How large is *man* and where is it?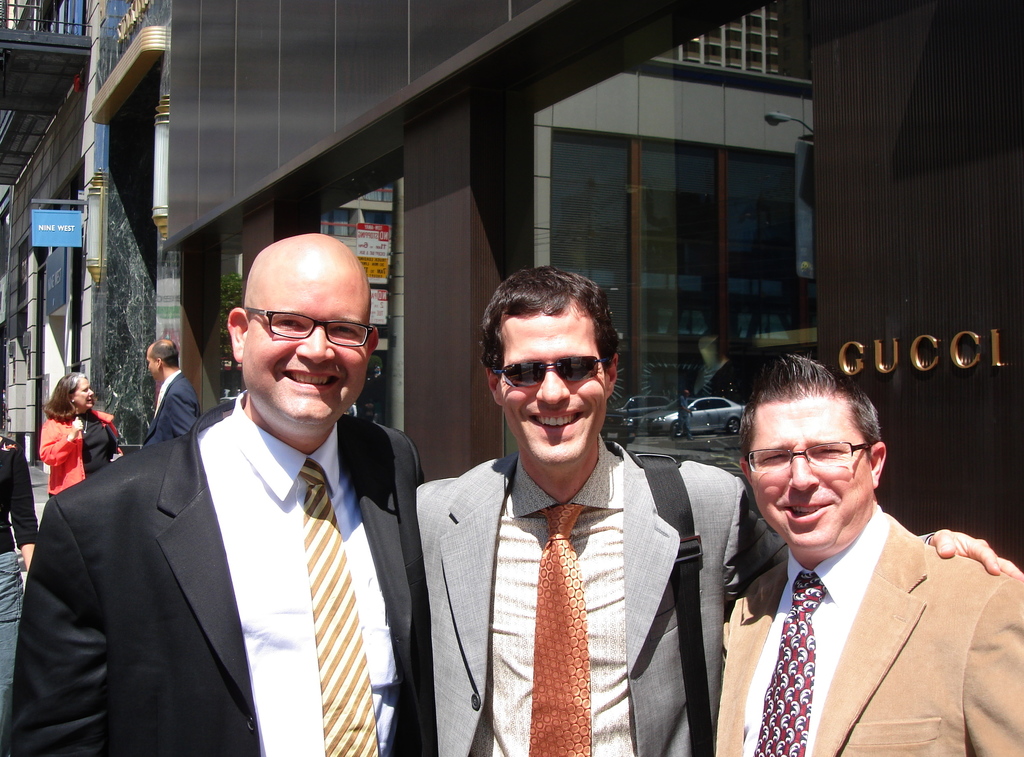
Bounding box: [x1=13, y1=231, x2=433, y2=756].
